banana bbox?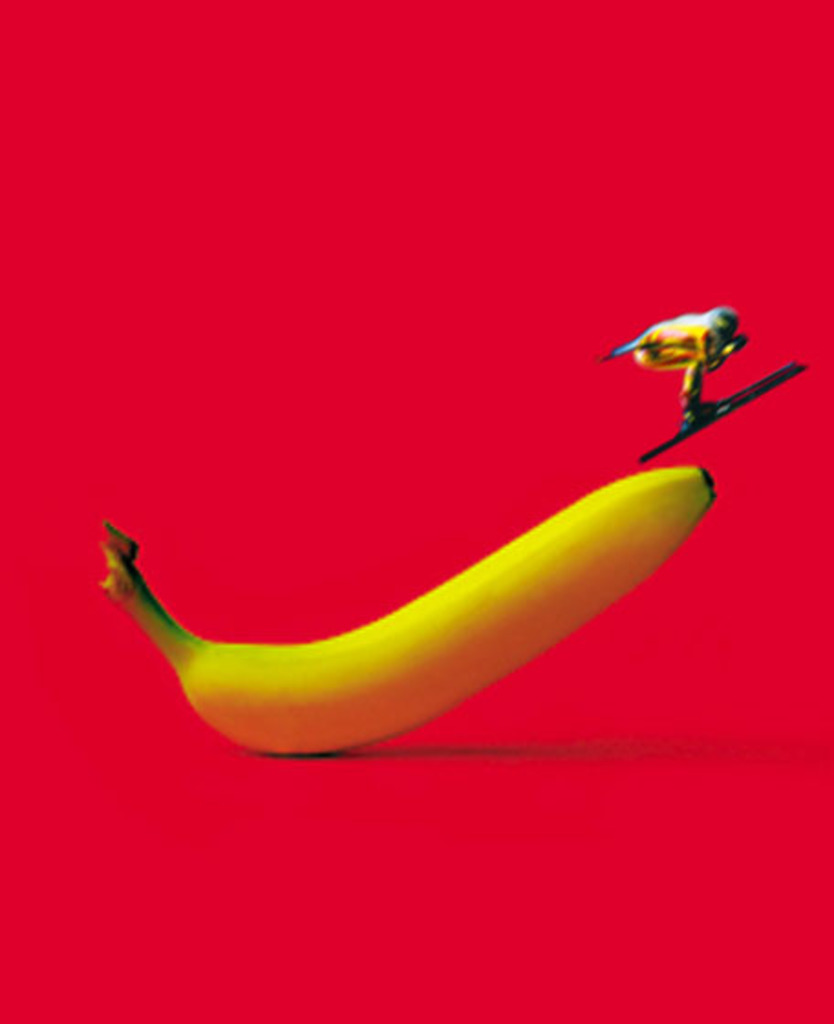
left=102, top=463, right=713, bottom=753
